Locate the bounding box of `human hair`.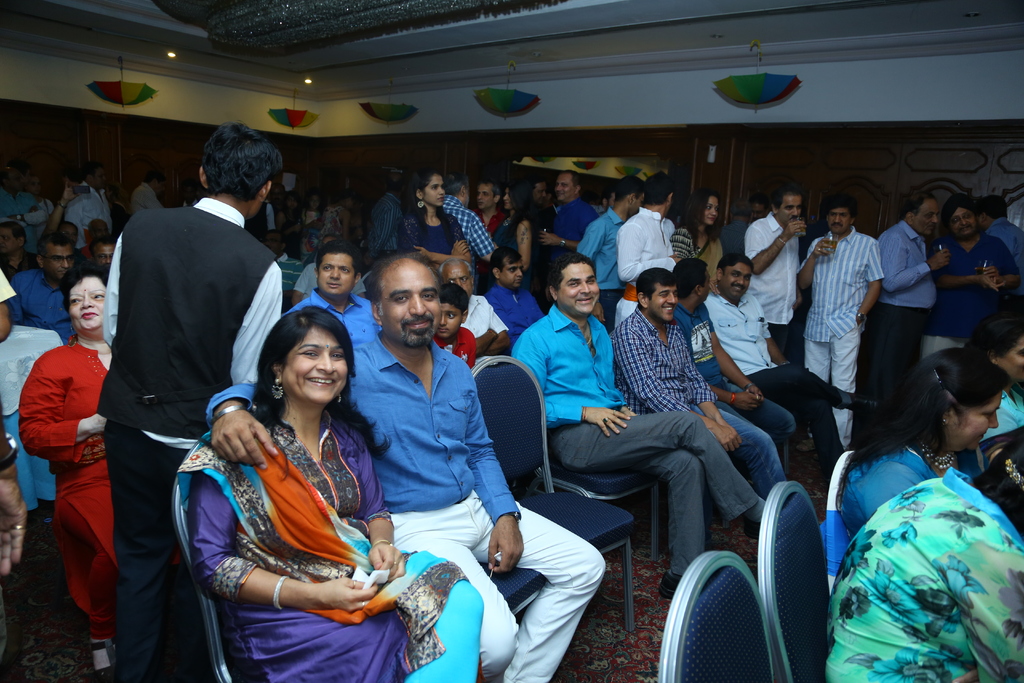
Bounding box: (486,247,521,274).
